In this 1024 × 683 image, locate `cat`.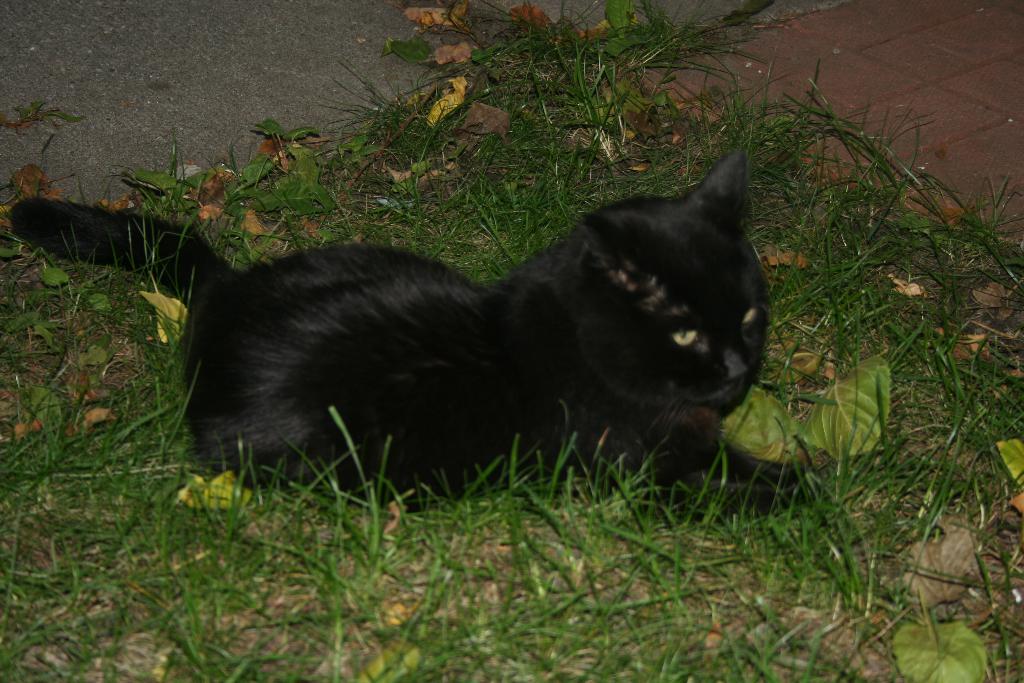
Bounding box: 1, 140, 833, 527.
